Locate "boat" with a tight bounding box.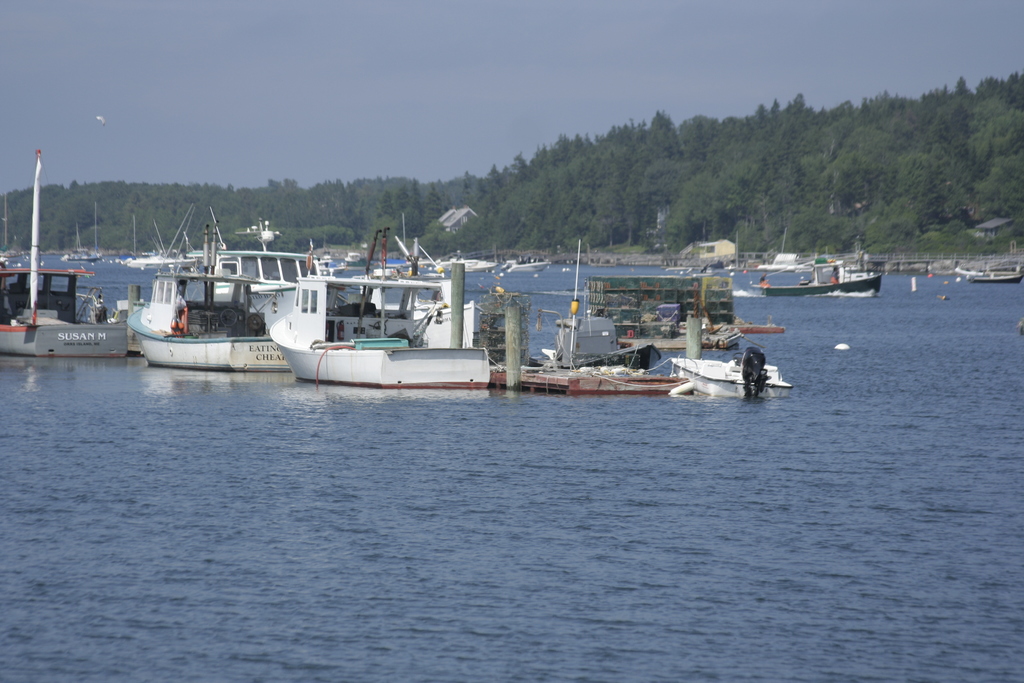
rect(760, 251, 810, 271).
